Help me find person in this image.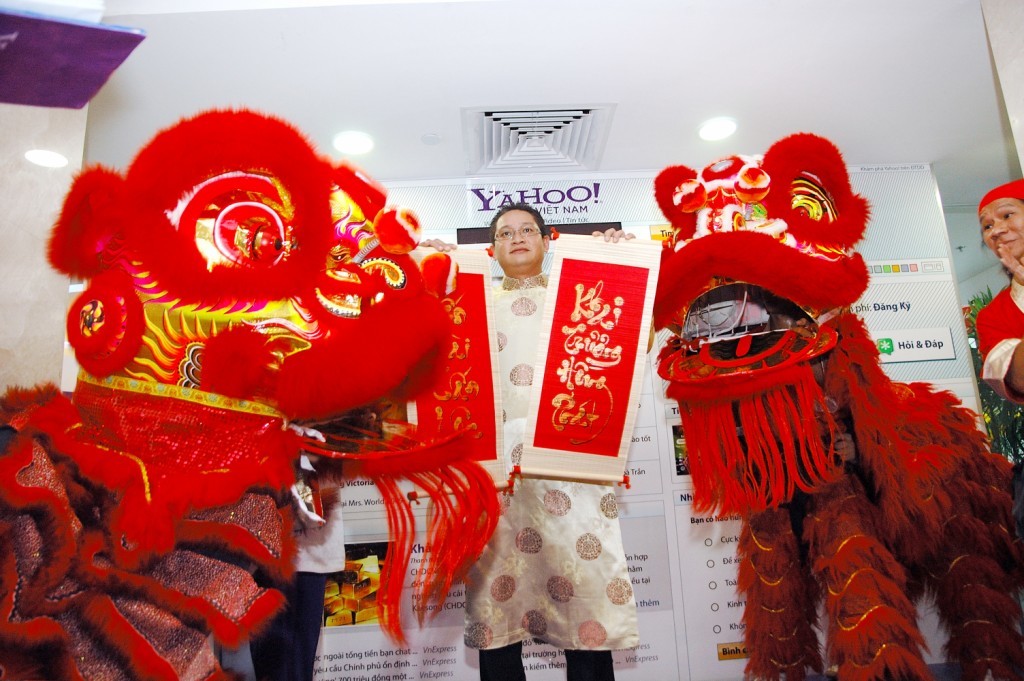
Found it: {"left": 969, "top": 174, "right": 1023, "bottom": 406}.
